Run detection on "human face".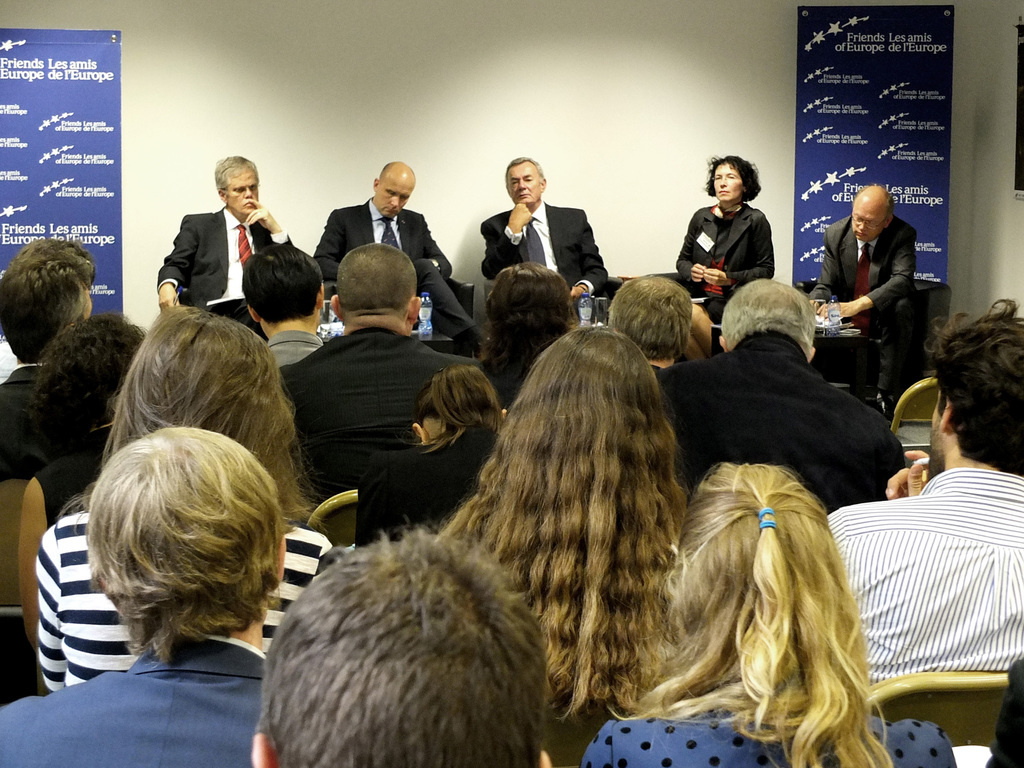
Result: detection(510, 164, 541, 204).
